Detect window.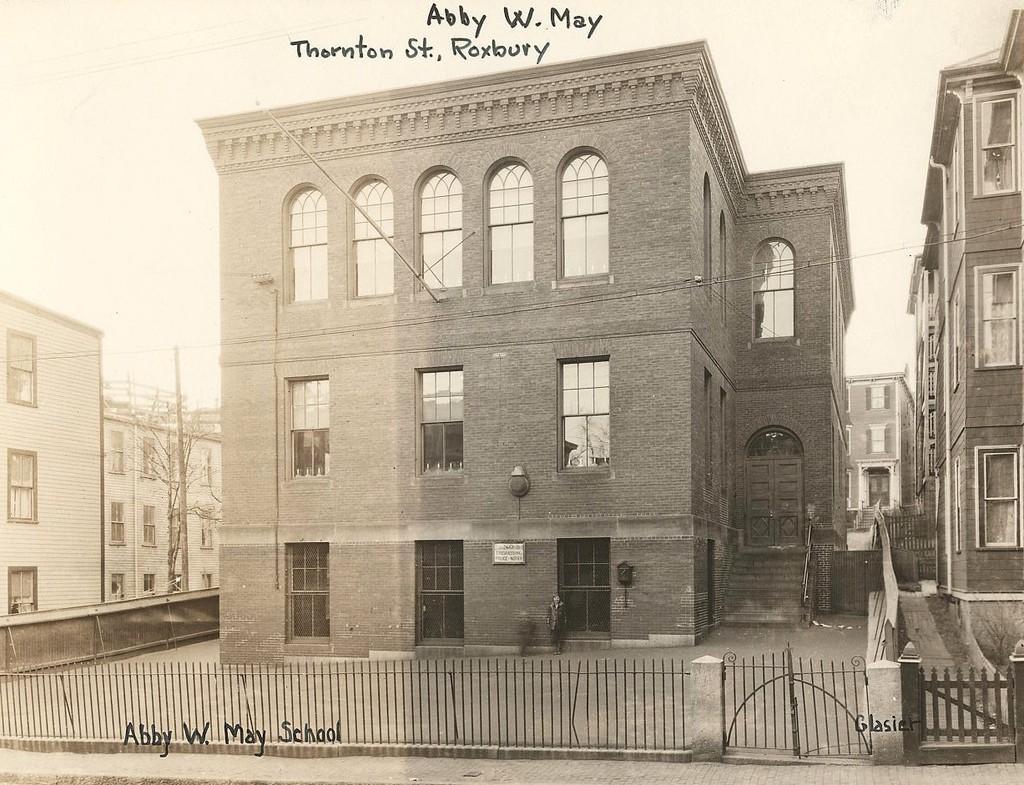
Detected at <bbox>746, 235, 802, 347</bbox>.
